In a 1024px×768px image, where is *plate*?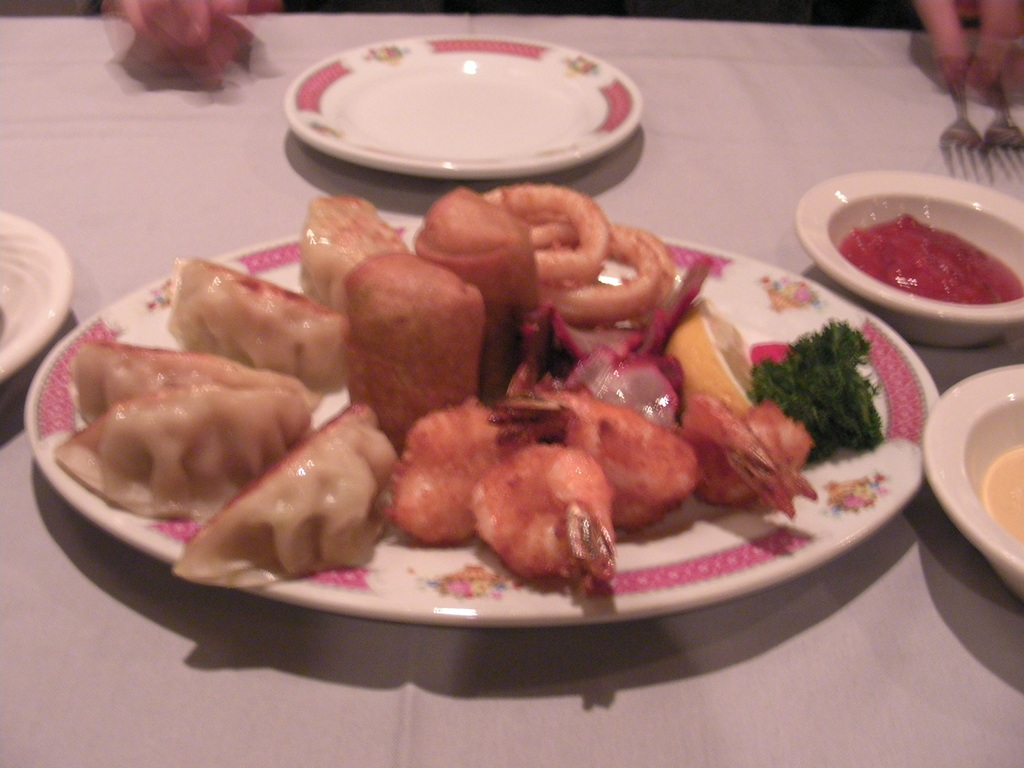
{"x1": 290, "y1": 36, "x2": 622, "y2": 153}.
